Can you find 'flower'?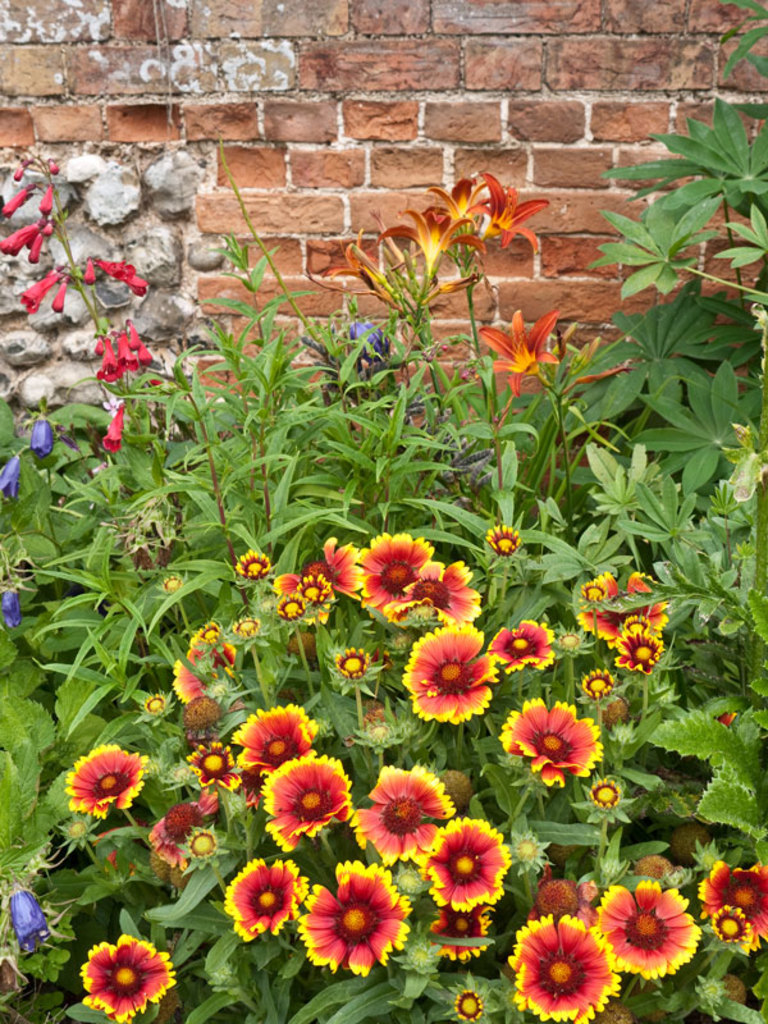
Yes, bounding box: 348,759,454,863.
